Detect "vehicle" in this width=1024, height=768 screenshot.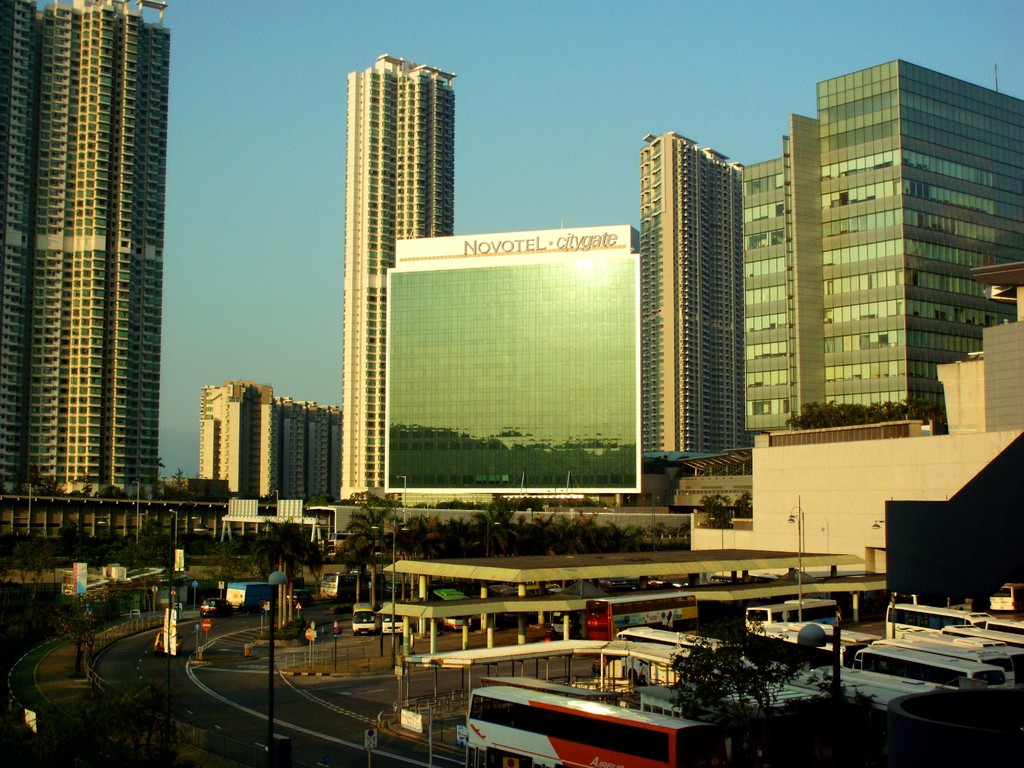
Detection: 225,579,282,616.
